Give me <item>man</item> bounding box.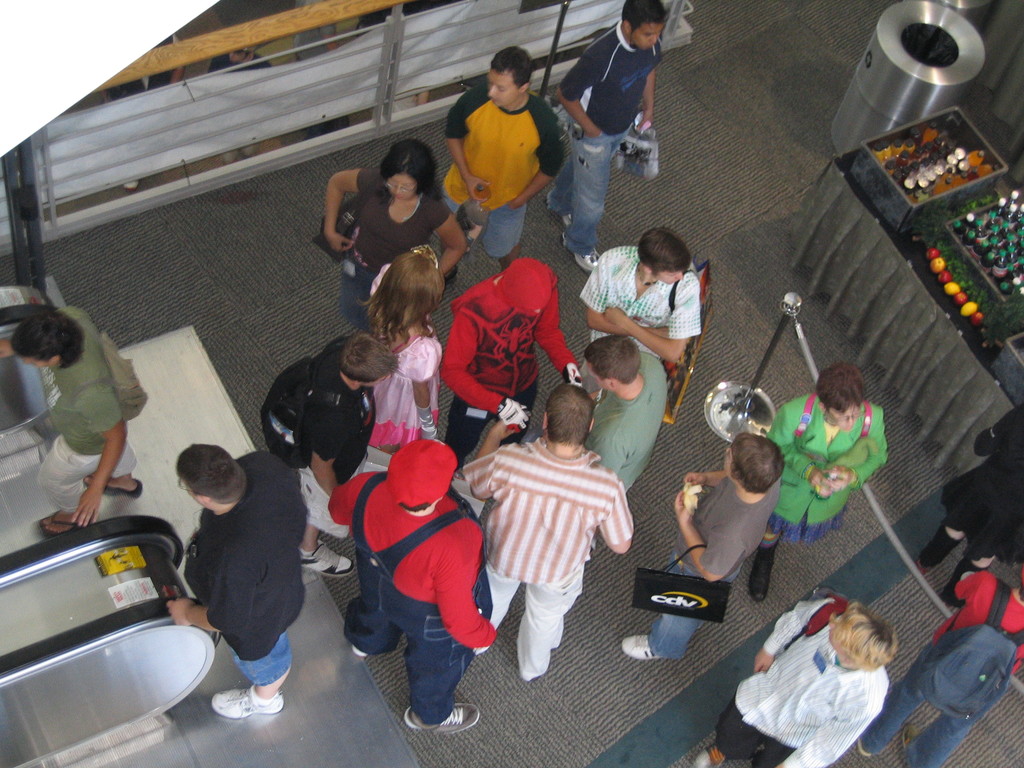
(x1=457, y1=388, x2=637, y2=682).
